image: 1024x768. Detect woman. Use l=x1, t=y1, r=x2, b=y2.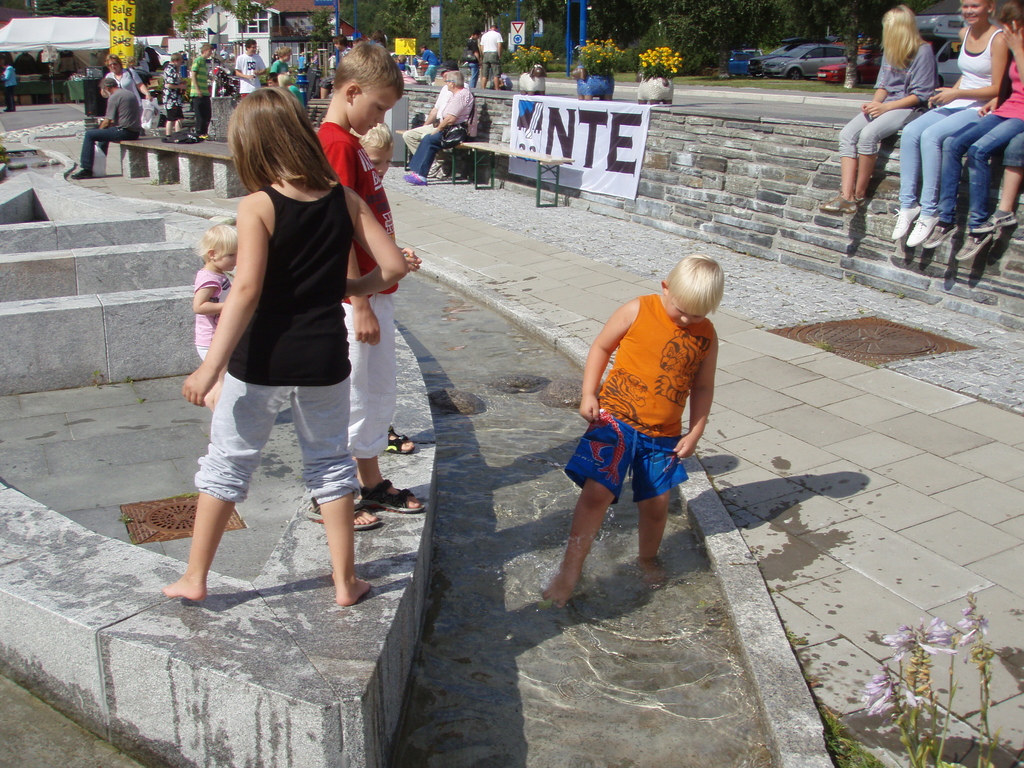
l=100, t=54, r=152, b=116.
